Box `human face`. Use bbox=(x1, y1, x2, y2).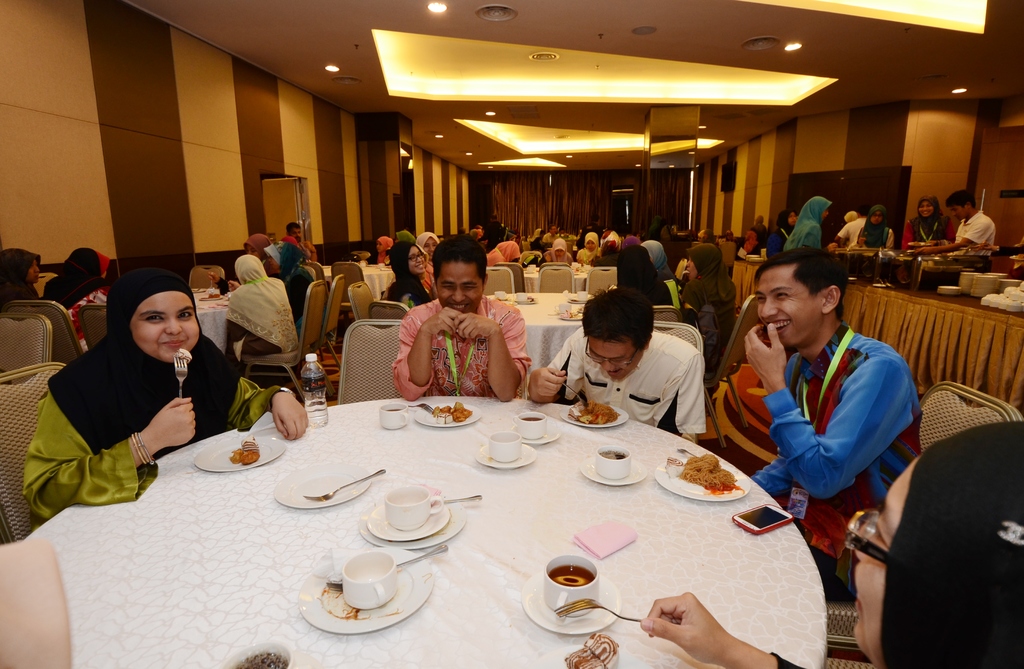
bbox=(435, 262, 483, 313).
